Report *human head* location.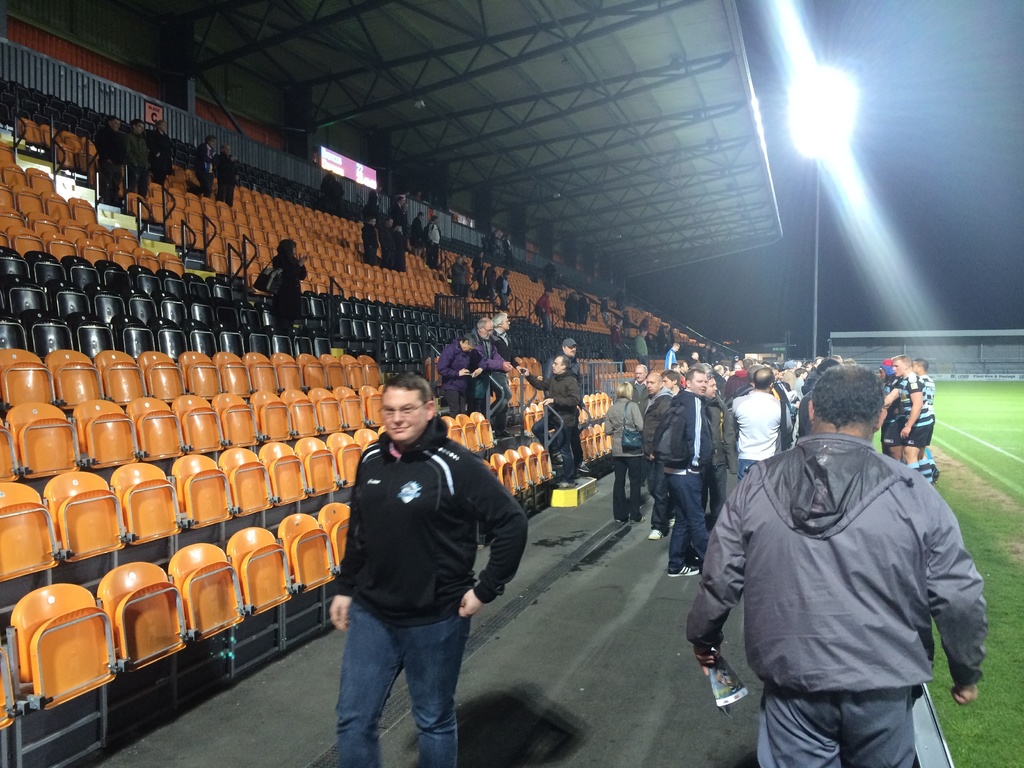
Report: l=153, t=118, r=164, b=135.
